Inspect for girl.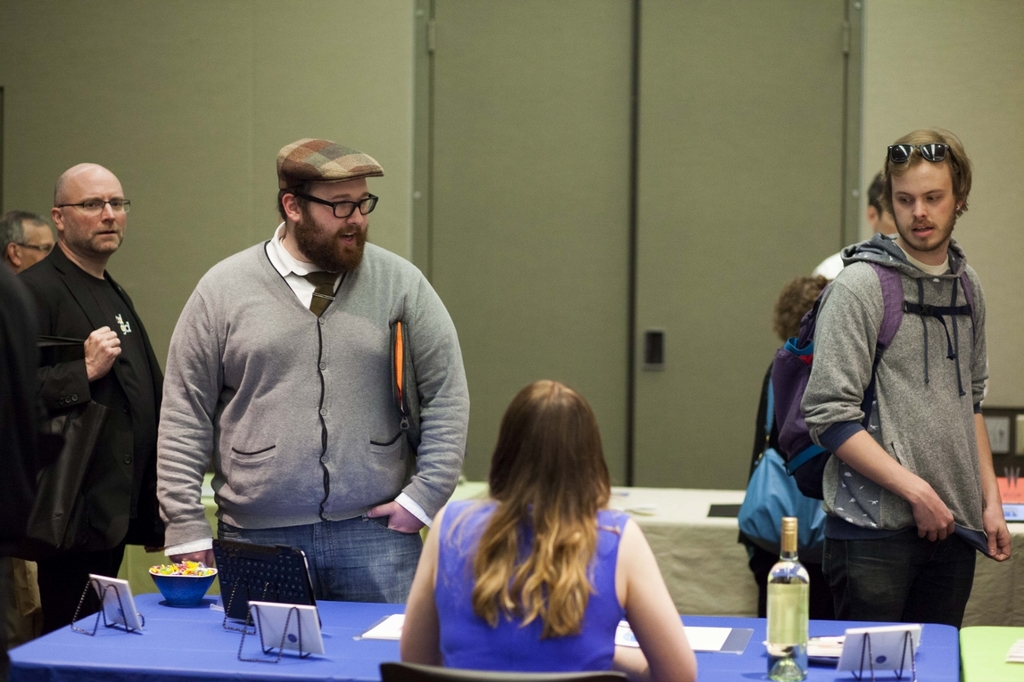
Inspection: (401, 375, 700, 681).
